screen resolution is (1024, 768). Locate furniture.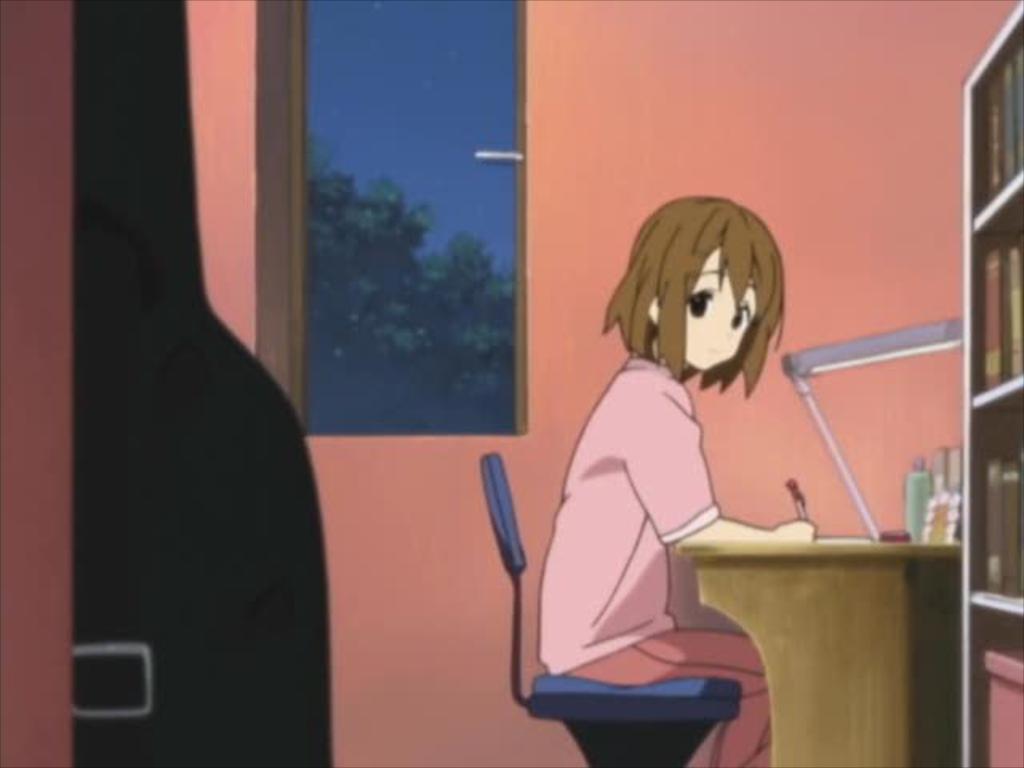
<box>960,0,1022,766</box>.
